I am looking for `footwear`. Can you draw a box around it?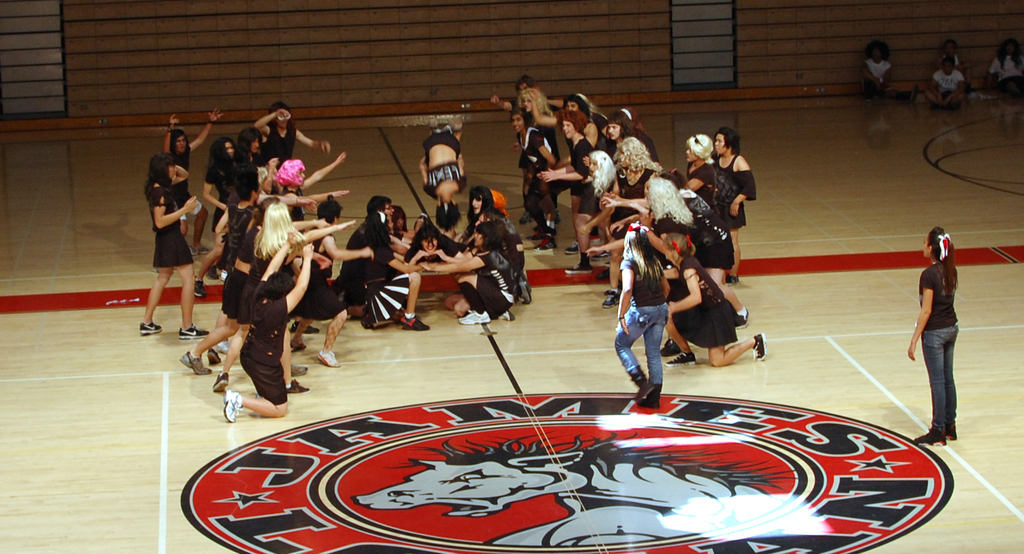
Sure, the bounding box is <bbox>726, 274, 737, 286</bbox>.
